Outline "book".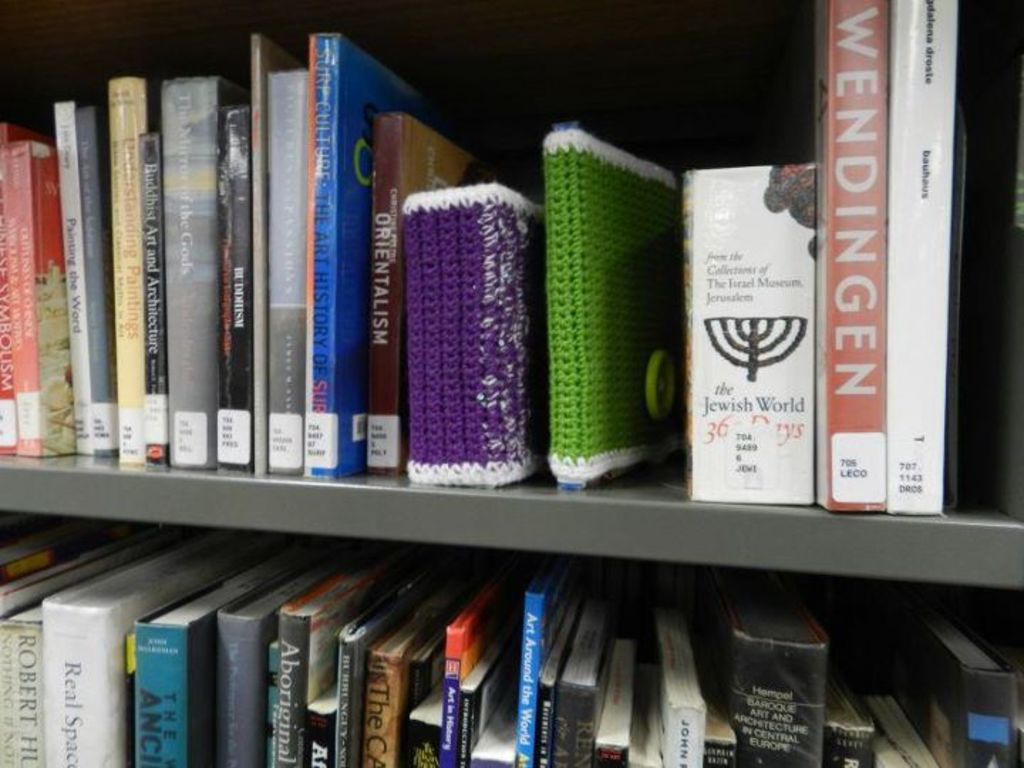
Outline: detection(55, 88, 85, 449).
